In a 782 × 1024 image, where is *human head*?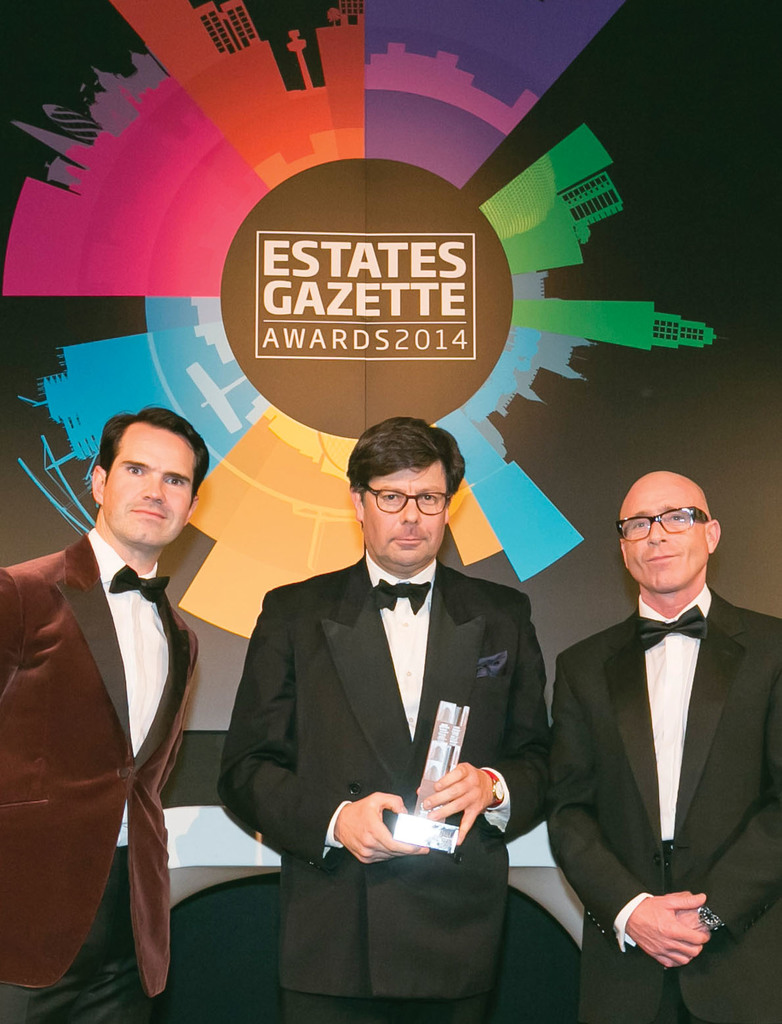
(81,402,221,538).
